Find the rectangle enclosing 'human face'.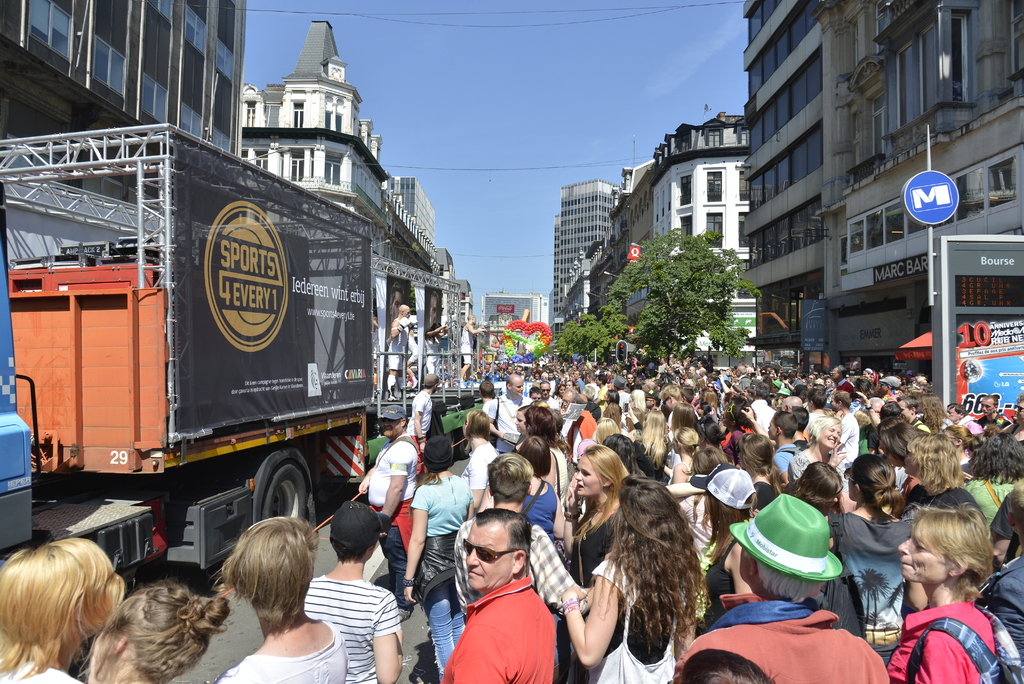
(left=824, top=421, right=840, bottom=452).
